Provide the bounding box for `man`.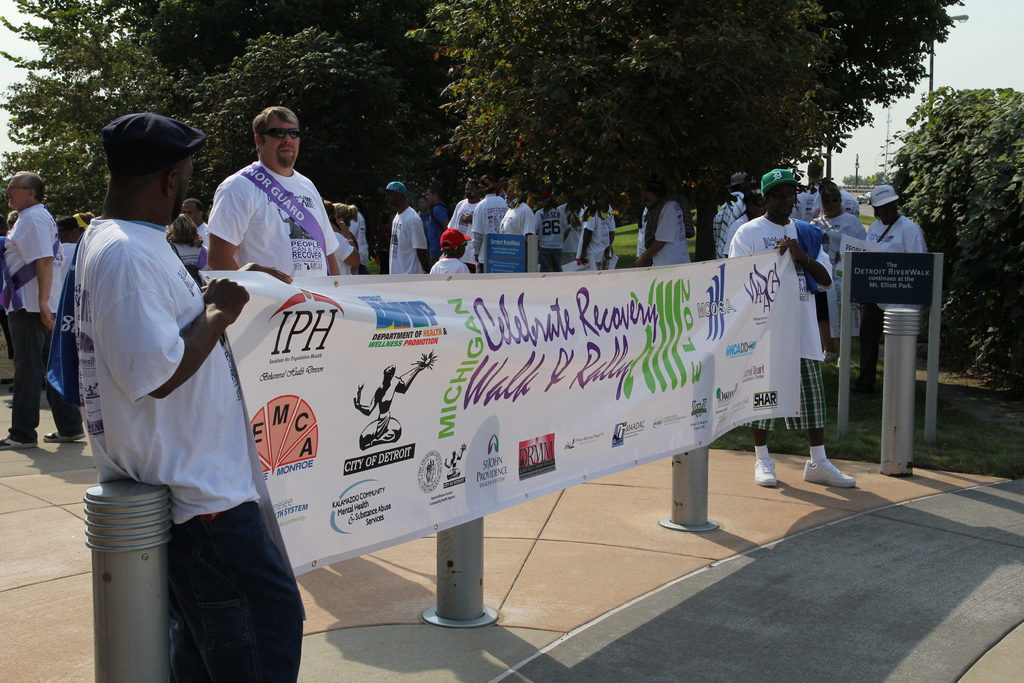
left=74, top=107, right=308, bottom=682.
